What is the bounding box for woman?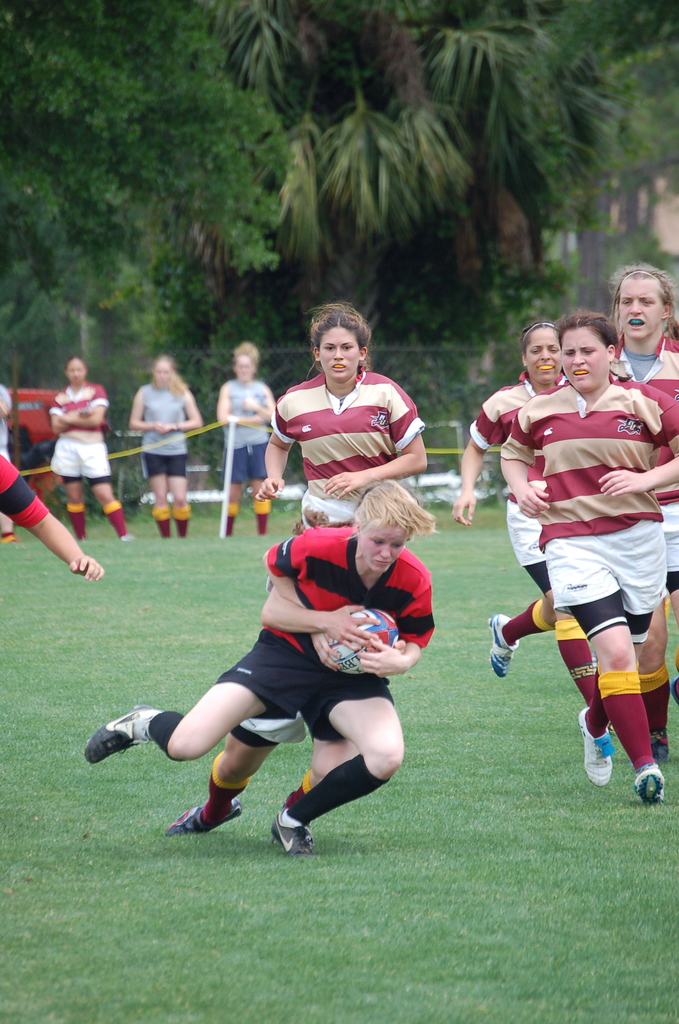
rect(250, 298, 439, 532).
